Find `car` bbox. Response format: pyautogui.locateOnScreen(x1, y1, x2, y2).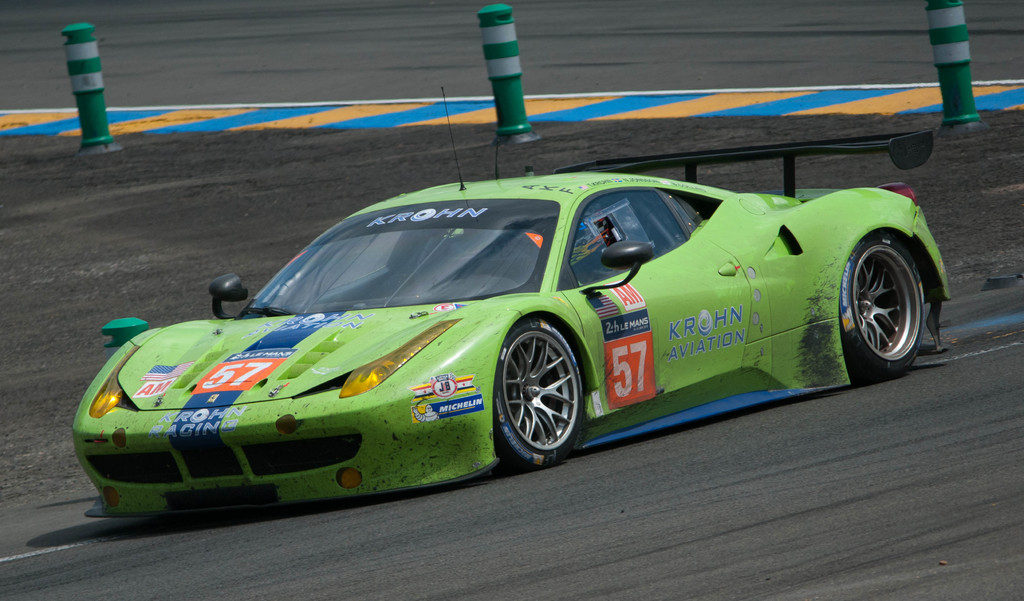
pyautogui.locateOnScreen(69, 88, 955, 518).
